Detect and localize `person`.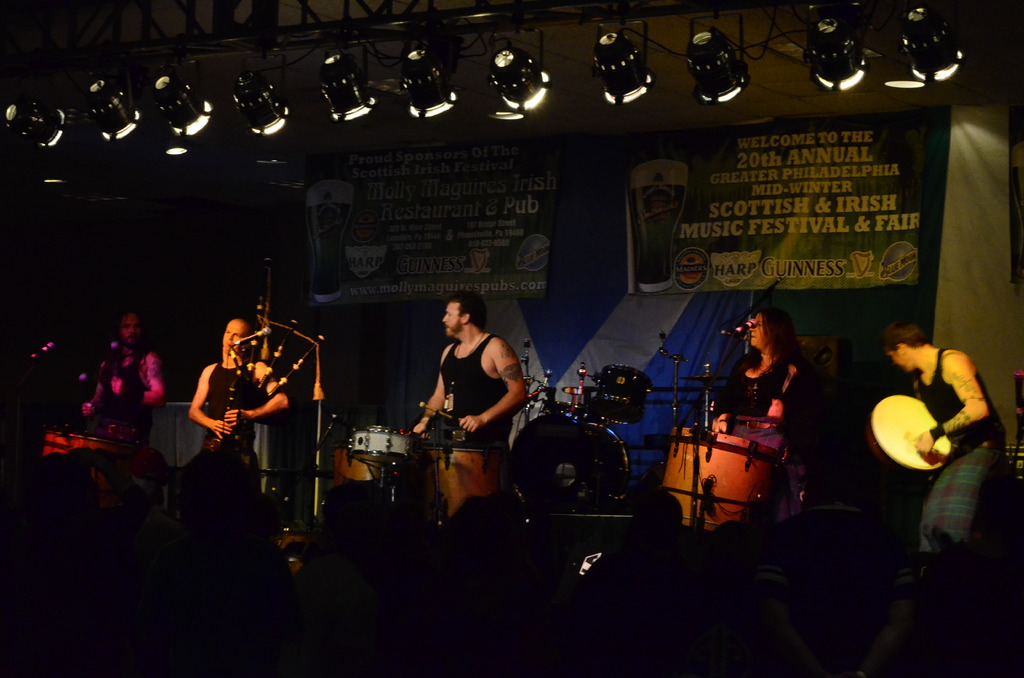
Localized at region(79, 309, 161, 447).
